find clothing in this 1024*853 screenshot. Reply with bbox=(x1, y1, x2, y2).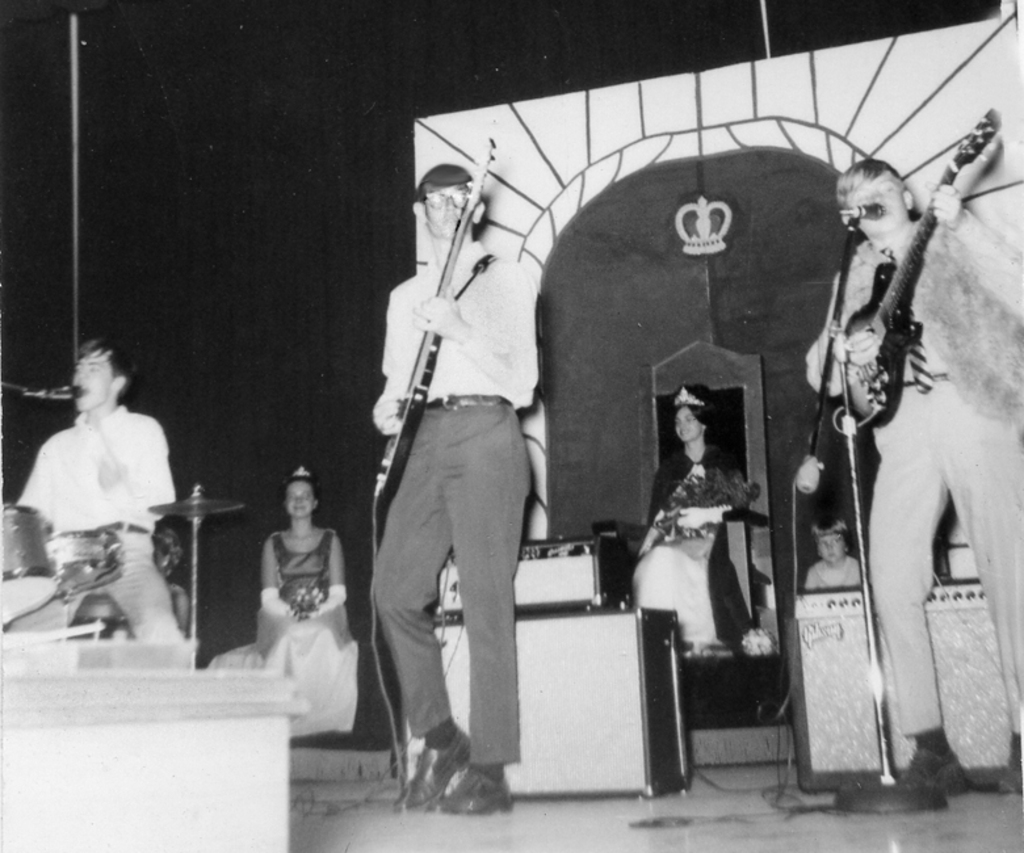
bbox=(344, 147, 579, 753).
